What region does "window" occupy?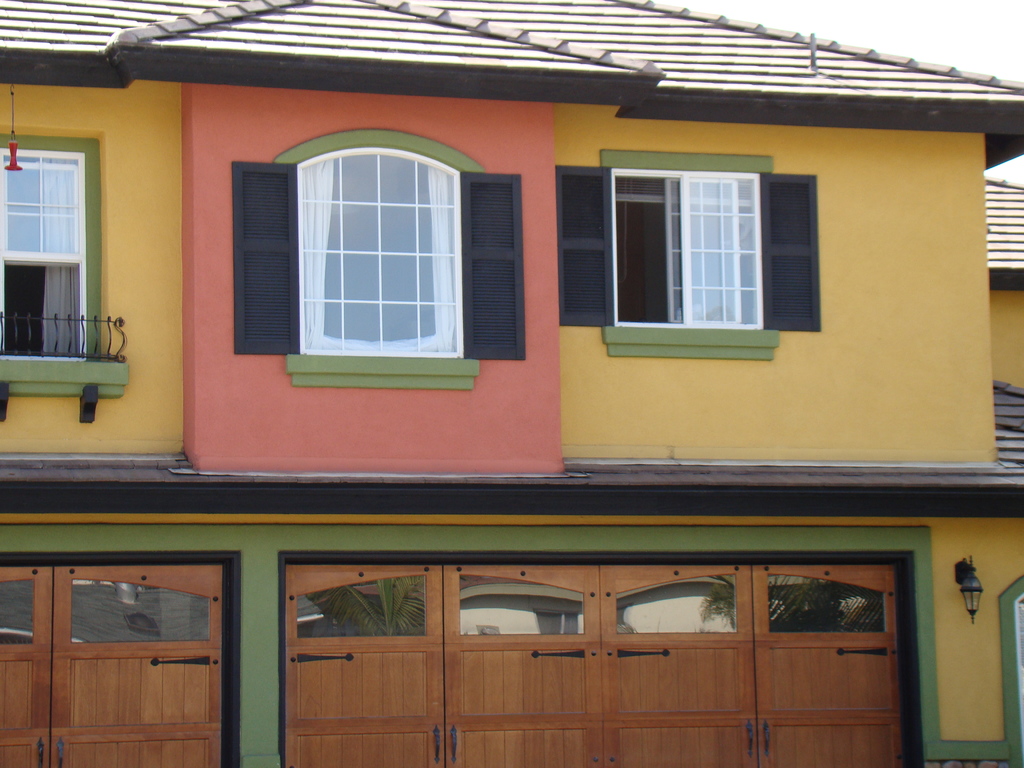
(left=0, top=138, right=111, bottom=371).
